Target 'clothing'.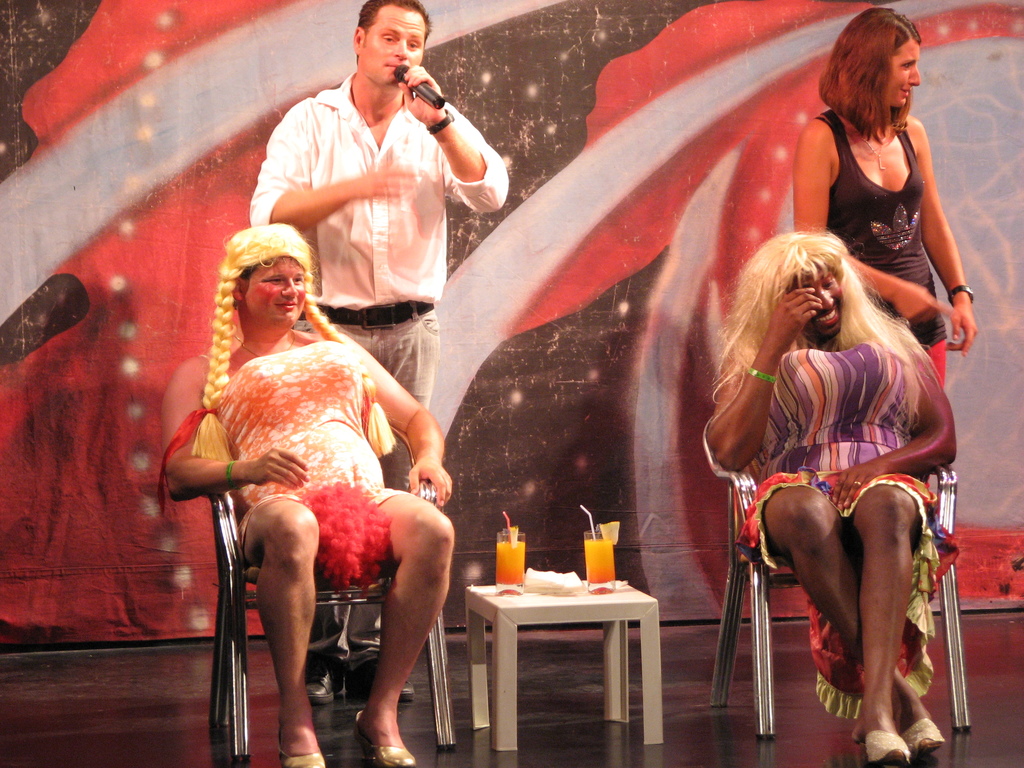
Target region: 213:338:410:593.
